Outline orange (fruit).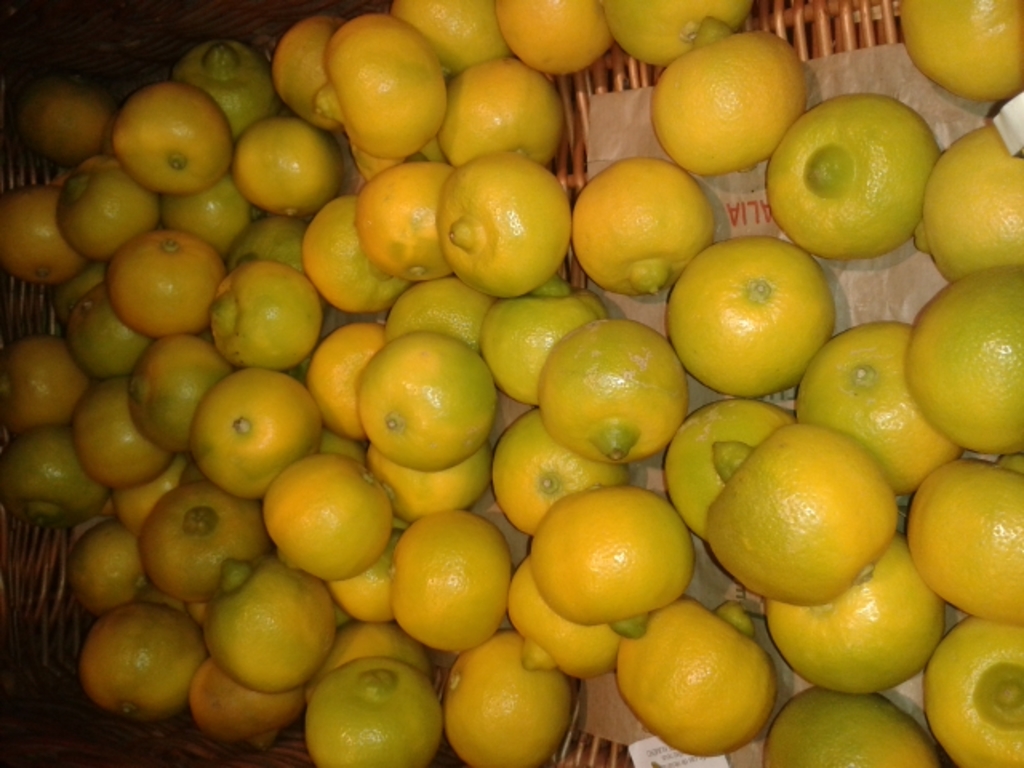
Outline: (611, 595, 765, 744).
